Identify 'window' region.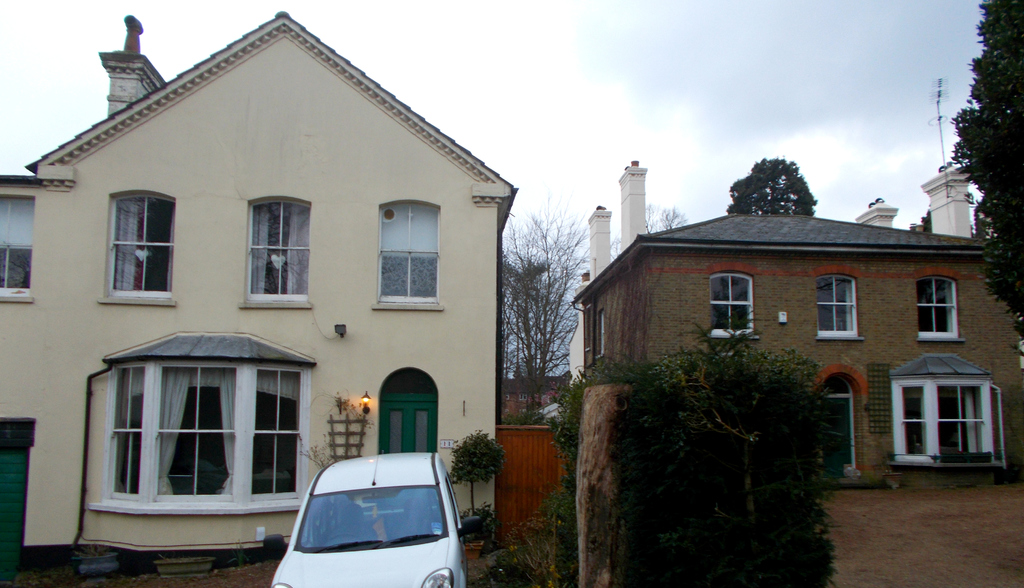
Region: detection(251, 202, 310, 297).
